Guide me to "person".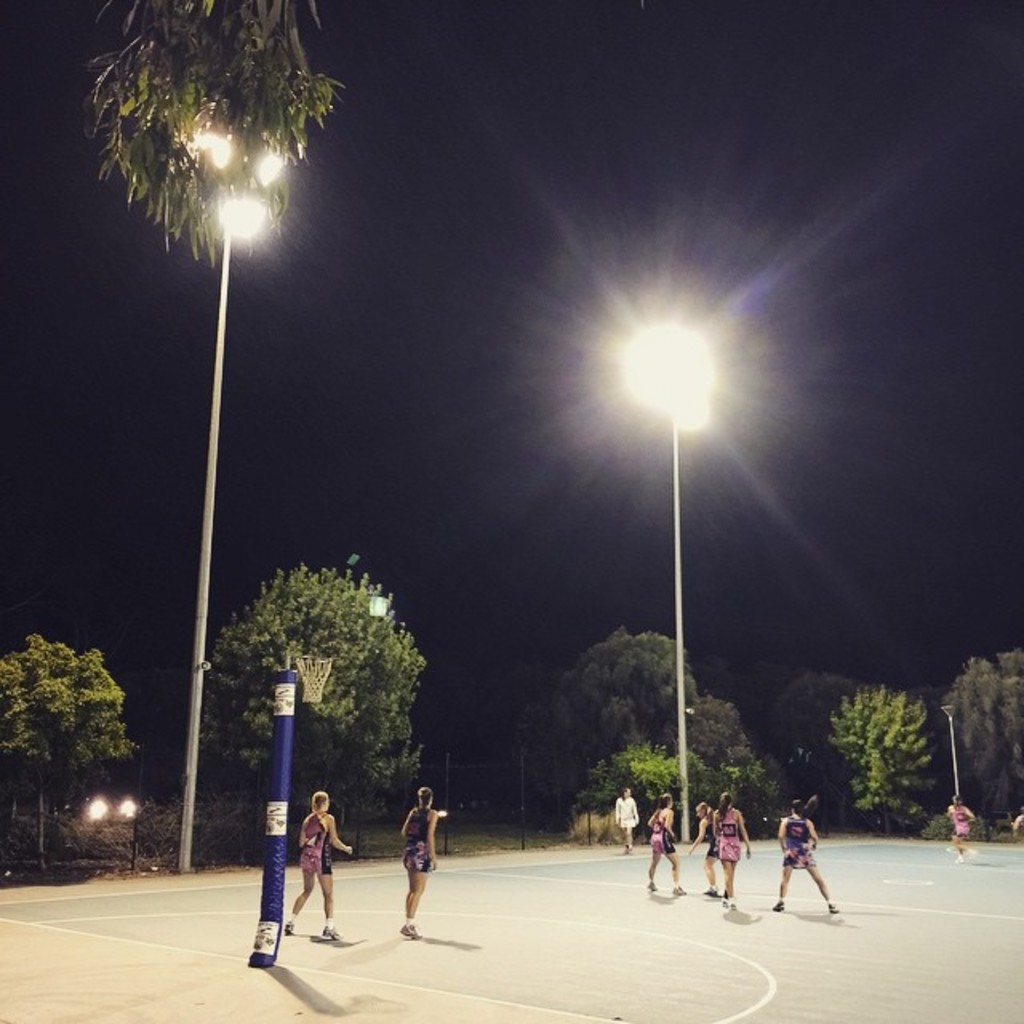
Guidance: region(278, 792, 354, 942).
